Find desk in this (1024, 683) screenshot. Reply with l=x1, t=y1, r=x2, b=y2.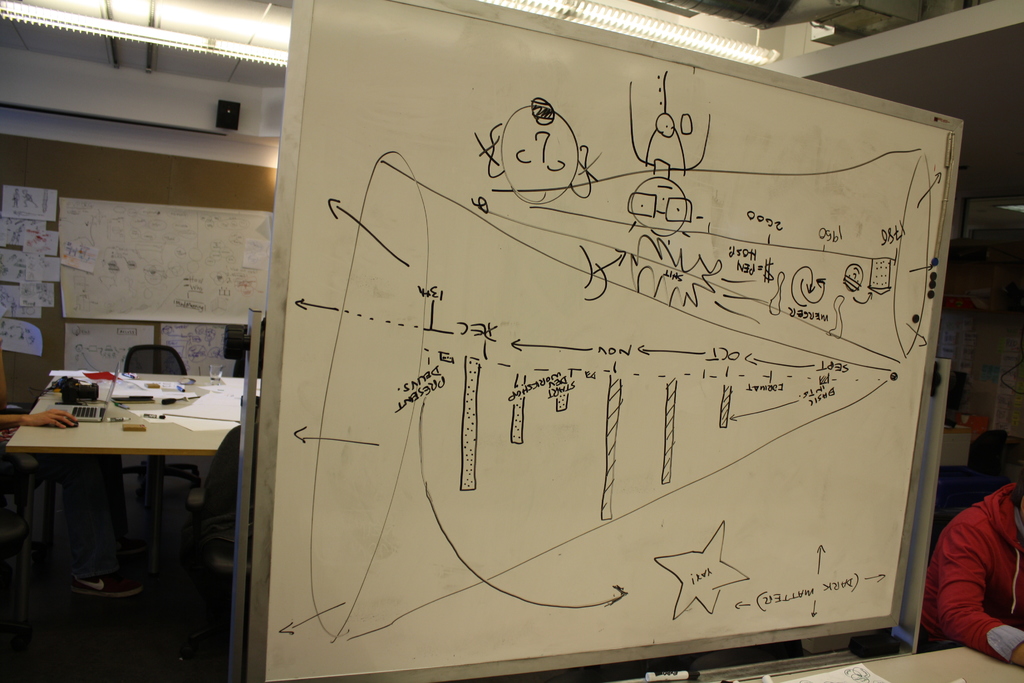
l=6, t=374, r=262, b=601.
